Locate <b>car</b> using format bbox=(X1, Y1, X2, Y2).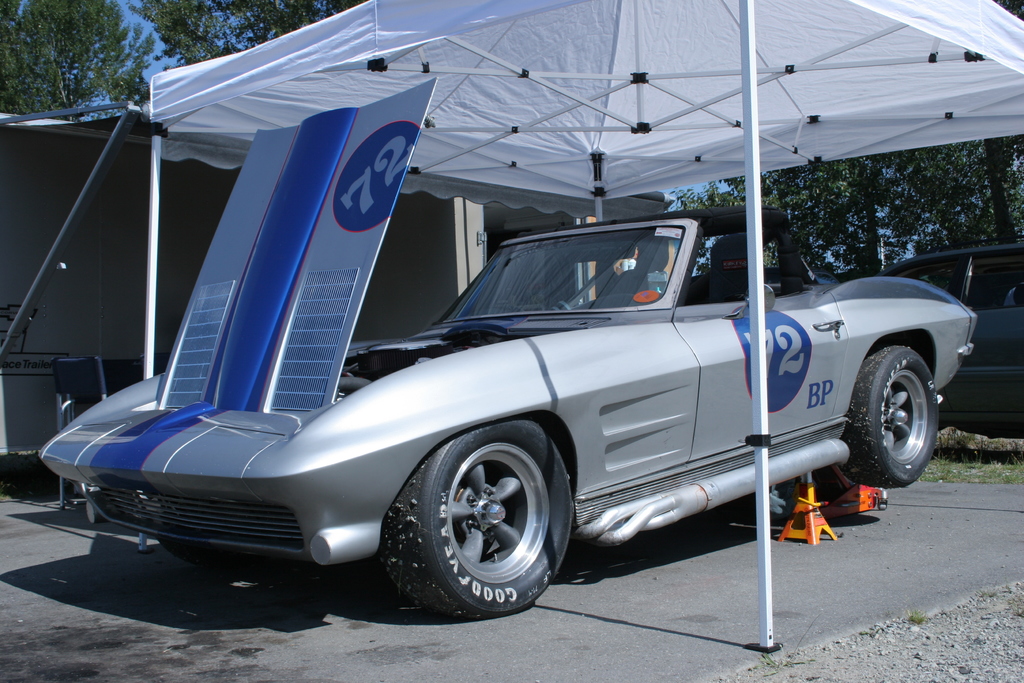
bbox=(38, 78, 976, 620).
